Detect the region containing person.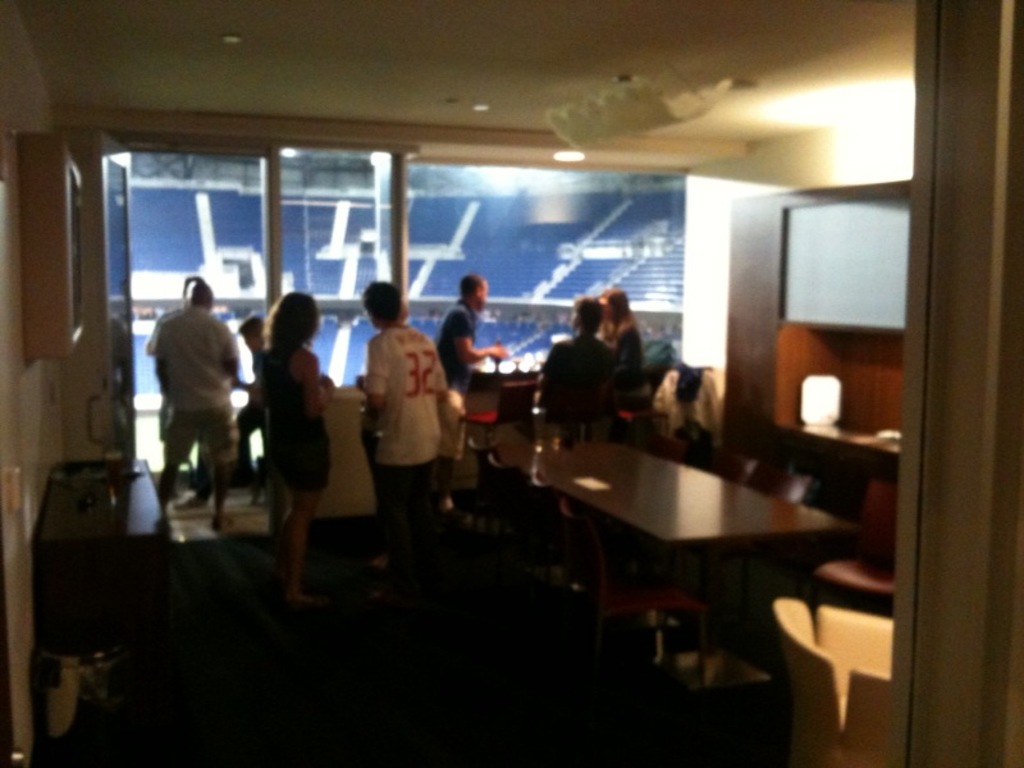
{"left": 142, "top": 282, "right": 256, "bottom": 526}.
